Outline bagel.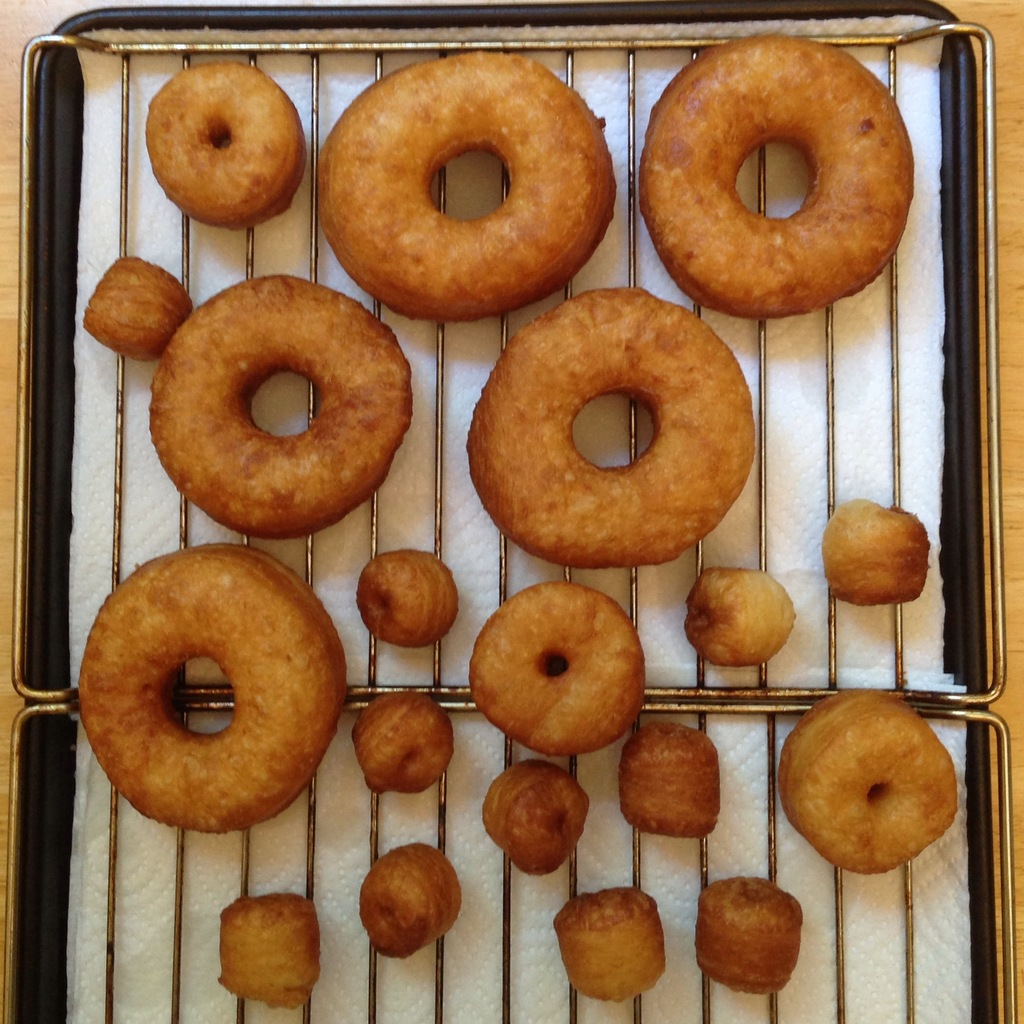
Outline: 640 35 918 318.
